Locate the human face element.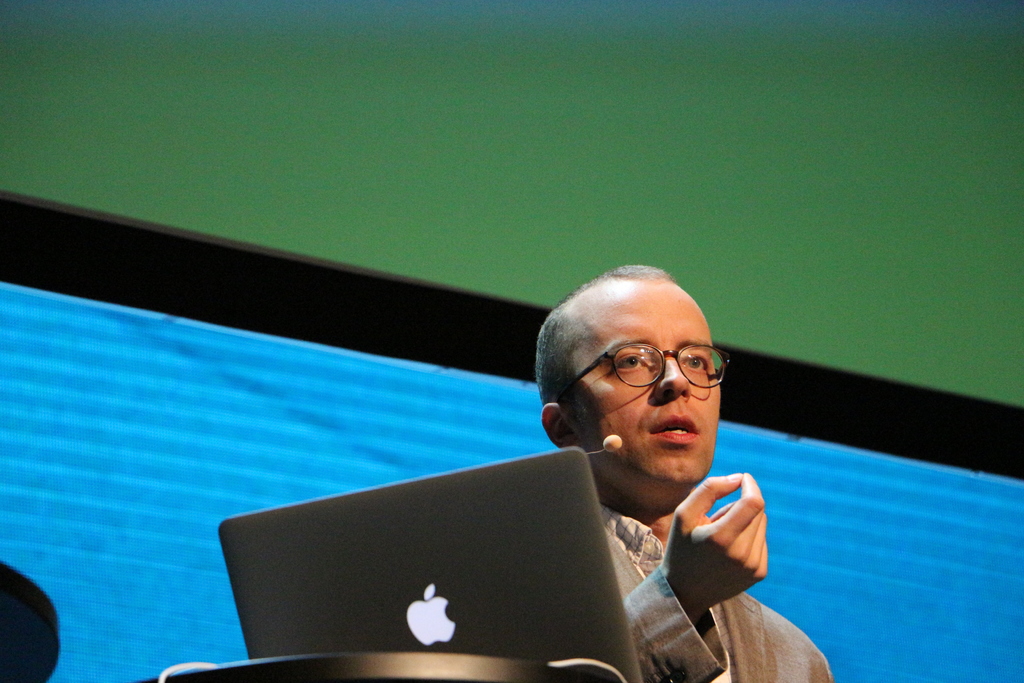
Element bbox: 559 276 720 484.
